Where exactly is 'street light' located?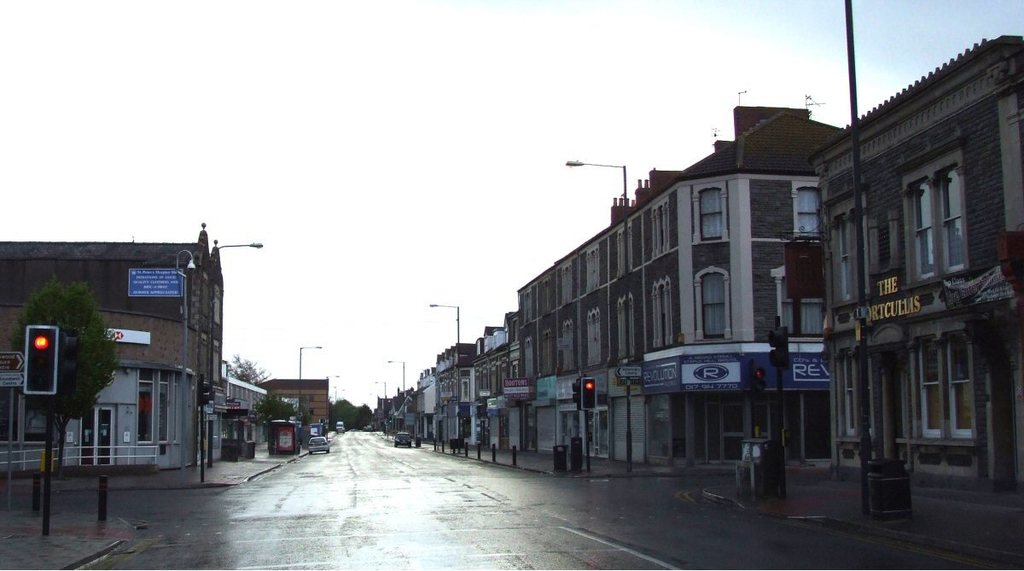
Its bounding box is select_region(427, 303, 463, 439).
